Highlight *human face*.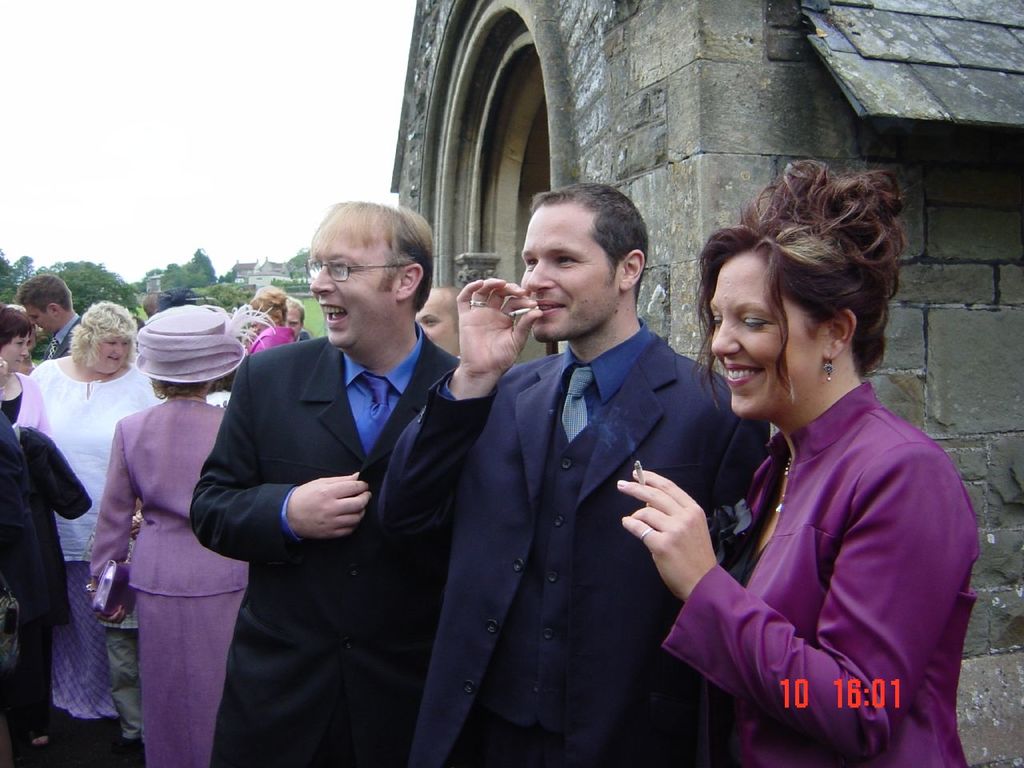
Highlighted region: <region>306, 230, 385, 346</region>.
